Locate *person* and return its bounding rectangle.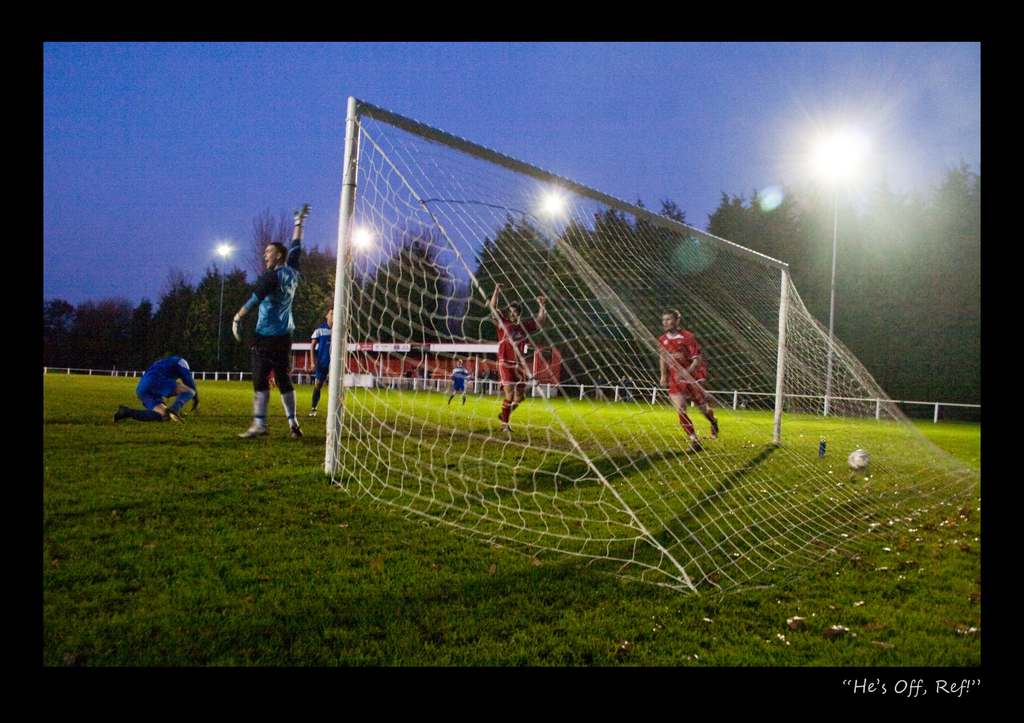
111:348:208:426.
